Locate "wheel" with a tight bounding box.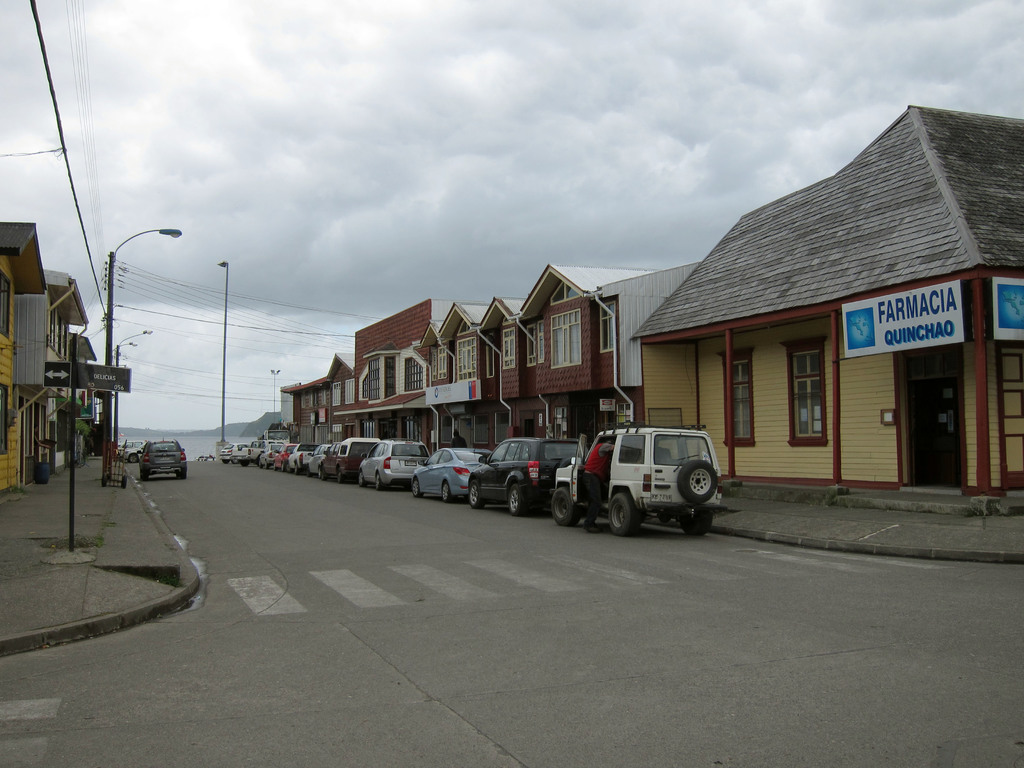
x1=294, y1=464, x2=298, y2=472.
